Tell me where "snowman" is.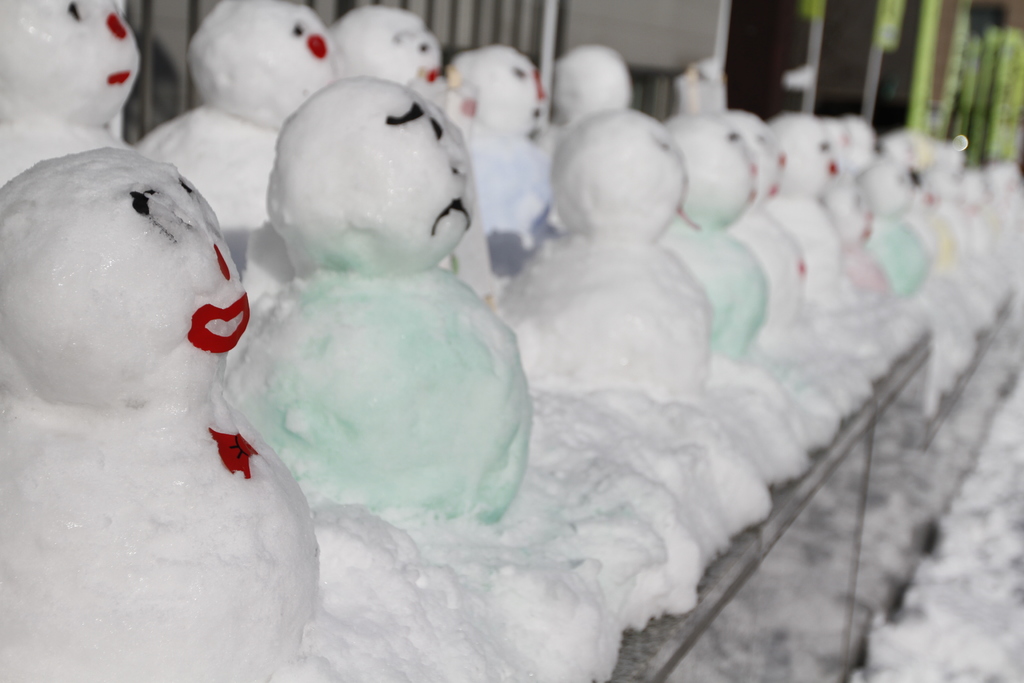
"snowman" is at <box>701,99,812,334</box>.
